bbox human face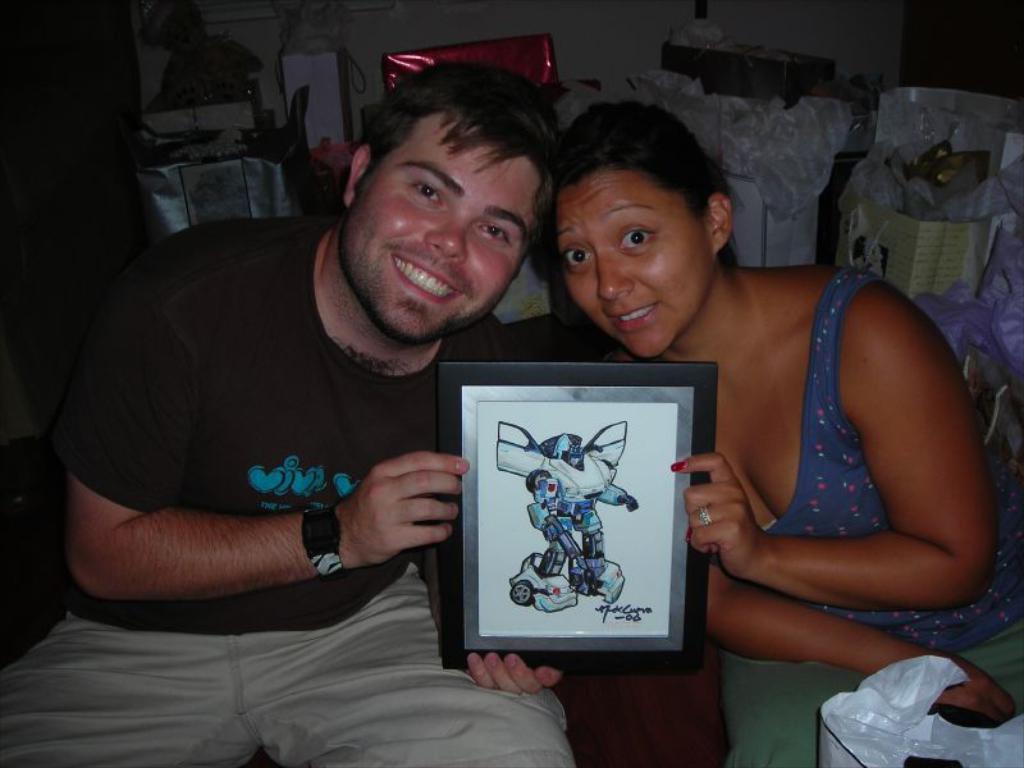
344,118,541,343
